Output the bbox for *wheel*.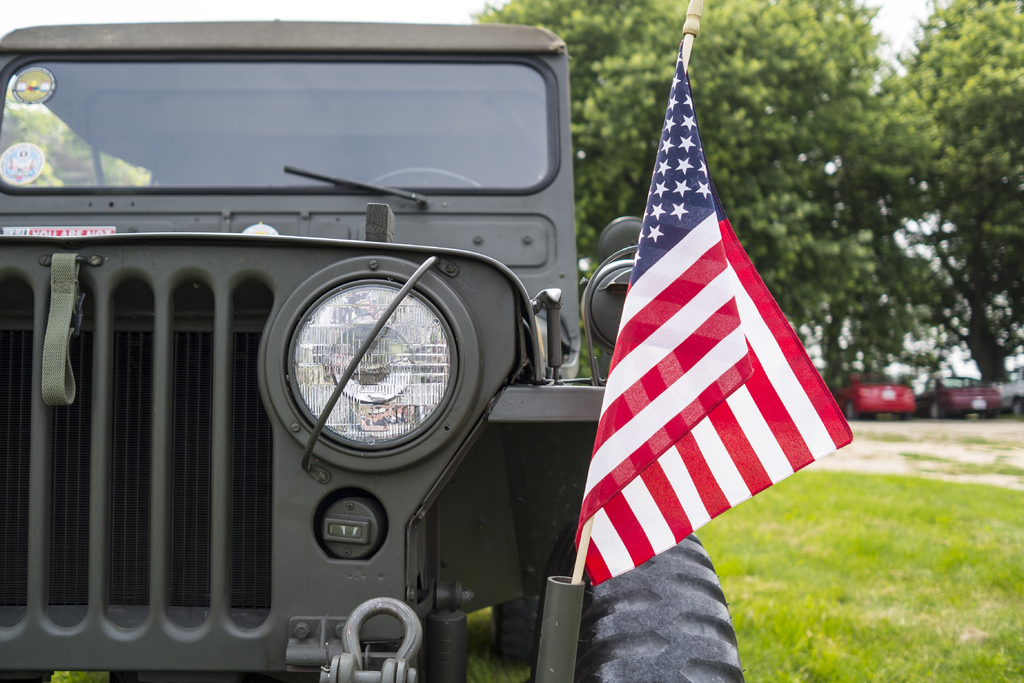
box(1016, 402, 1018, 414).
